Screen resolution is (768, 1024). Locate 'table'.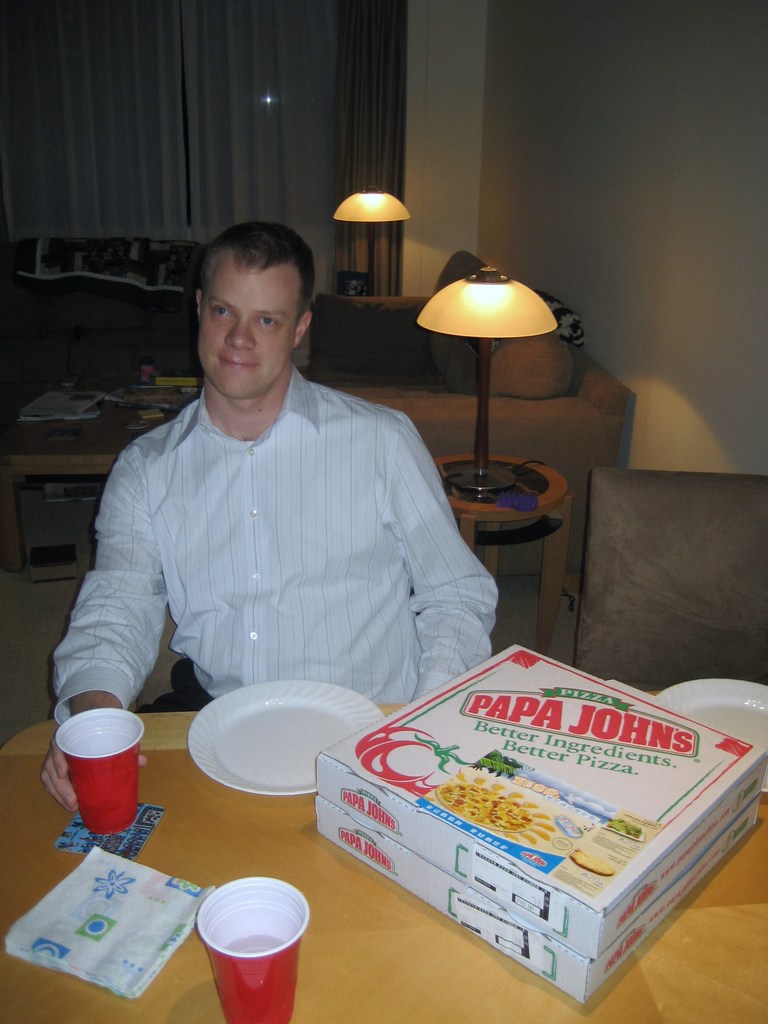
left=2, top=380, right=205, bottom=611.
